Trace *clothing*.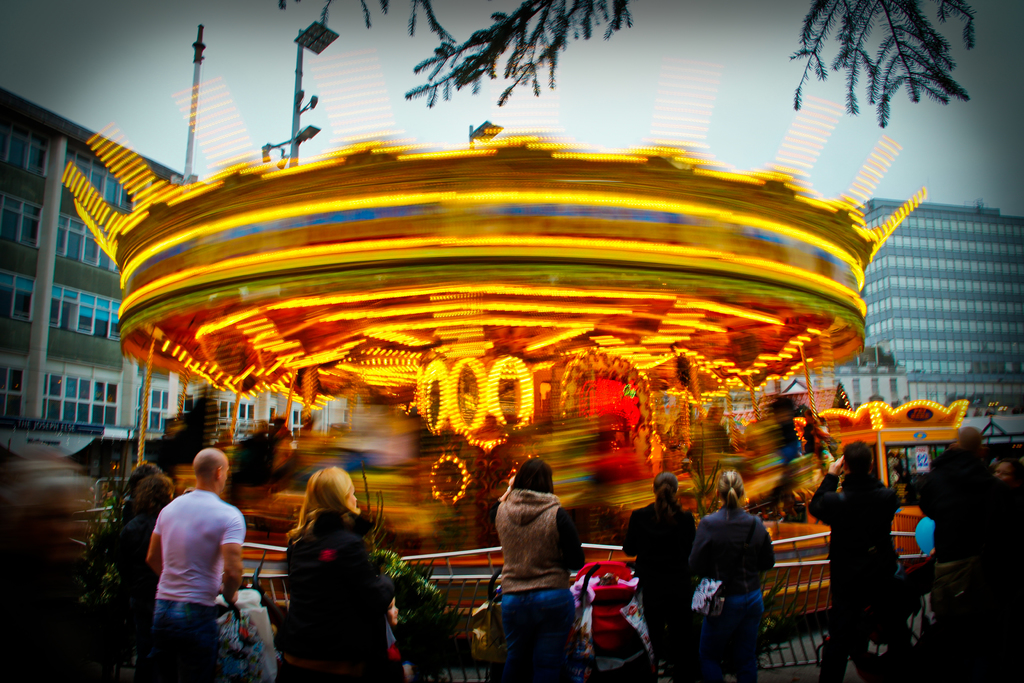
Traced to Rect(815, 469, 888, 682).
